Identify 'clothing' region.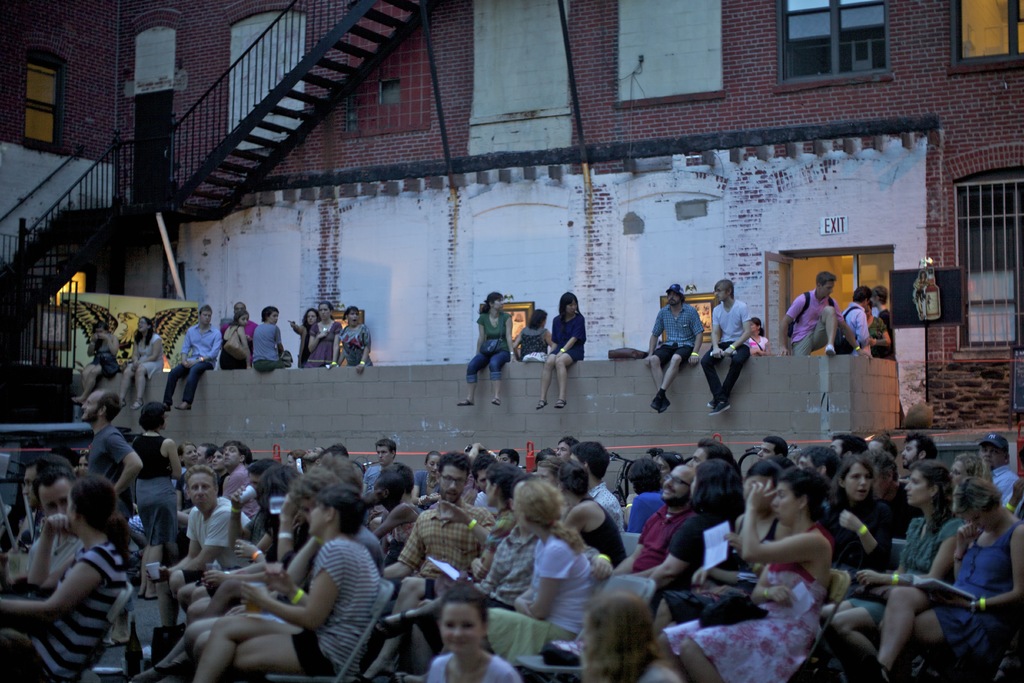
Region: [x1=166, y1=325, x2=218, y2=407].
